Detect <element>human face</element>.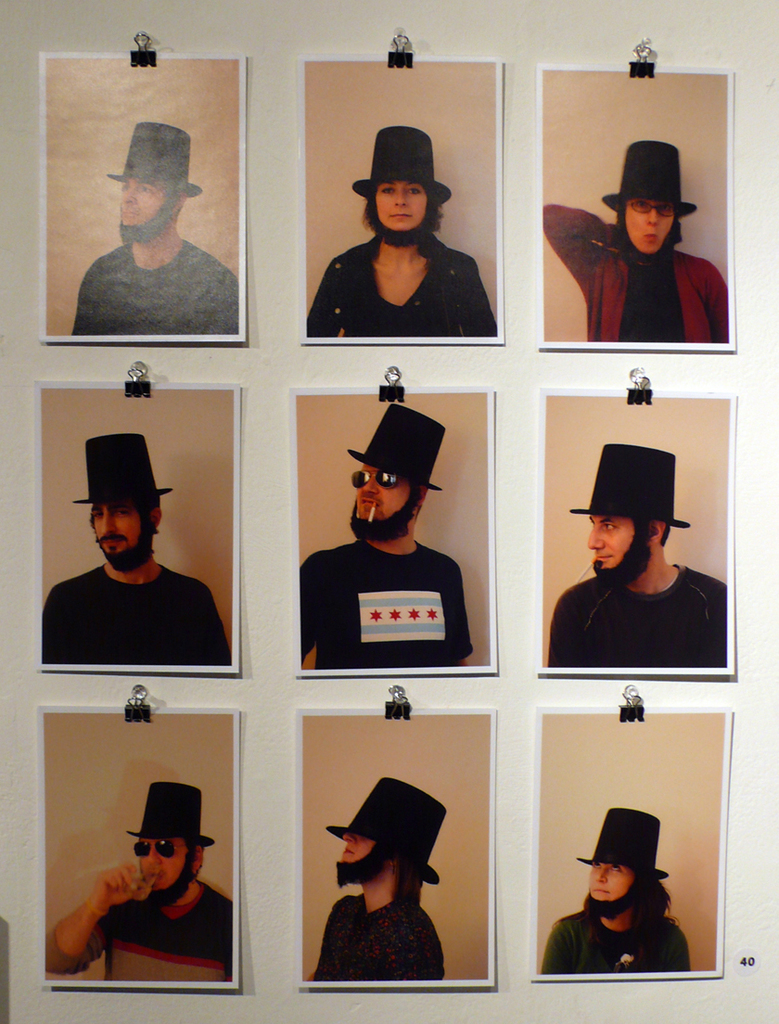
Detected at select_region(353, 464, 406, 524).
